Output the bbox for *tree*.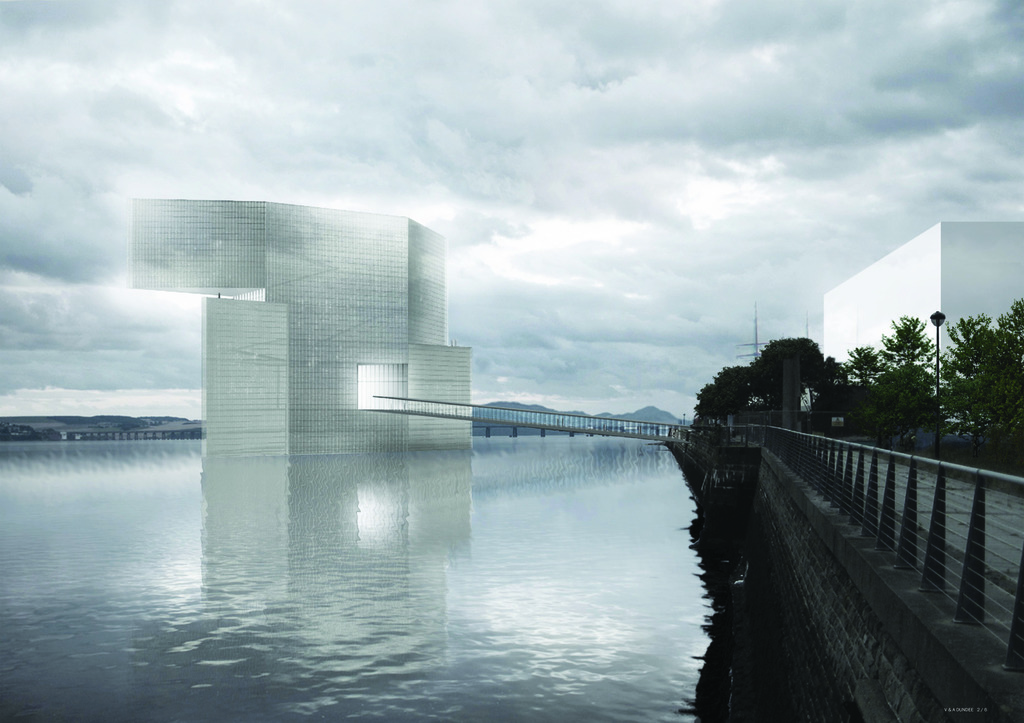
694,363,762,438.
